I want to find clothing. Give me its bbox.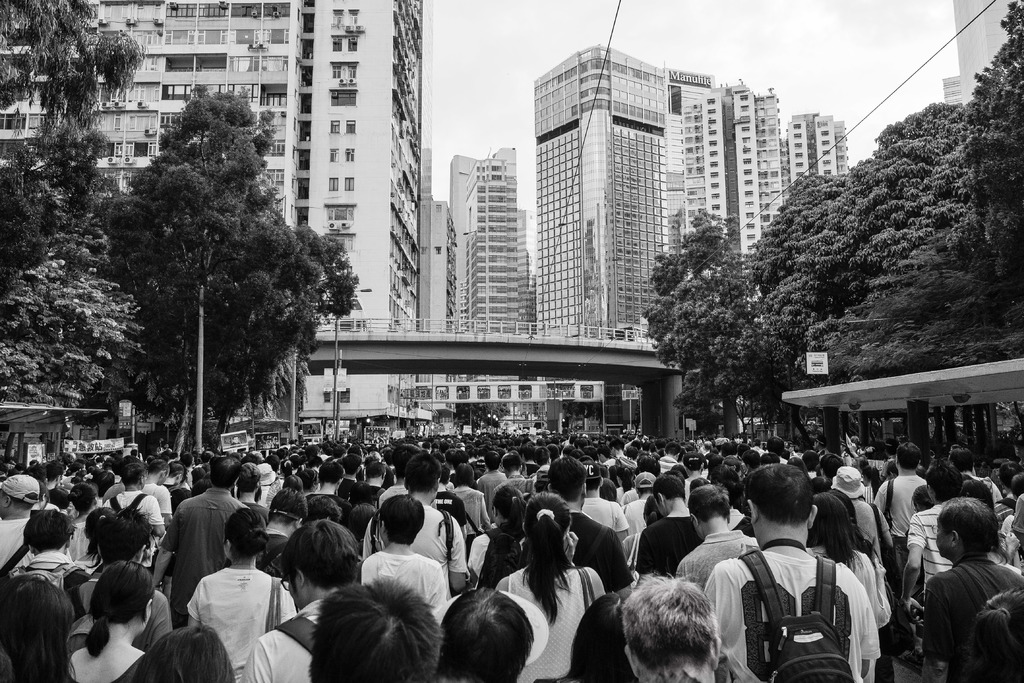
{"x1": 920, "y1": 557, "x2": 1023, "y2": 680}.
